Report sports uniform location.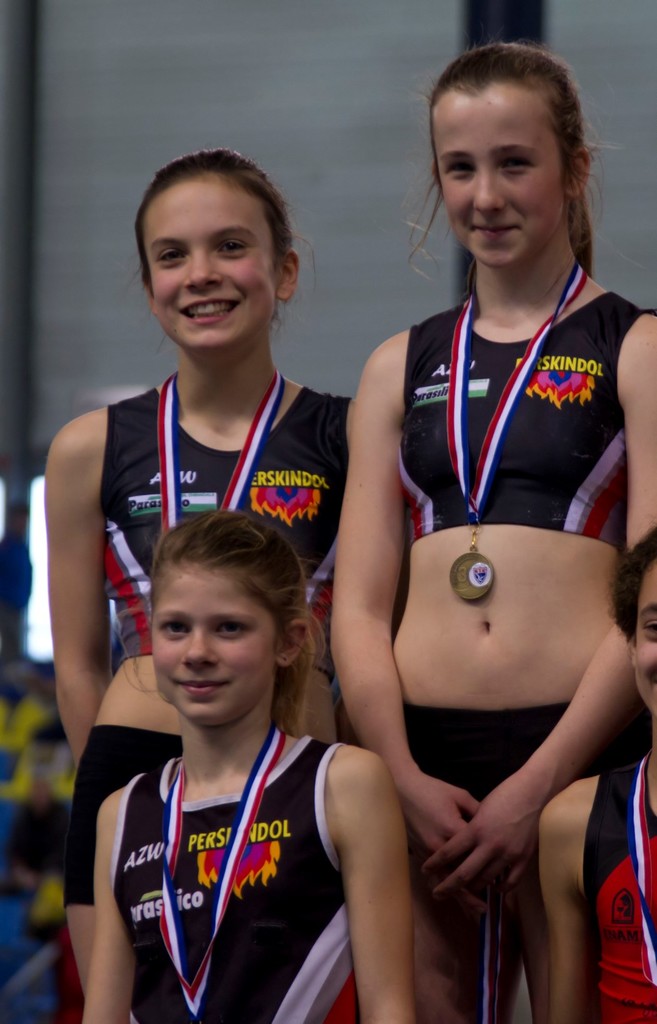
Report: region(385, 285, 620, 564).
